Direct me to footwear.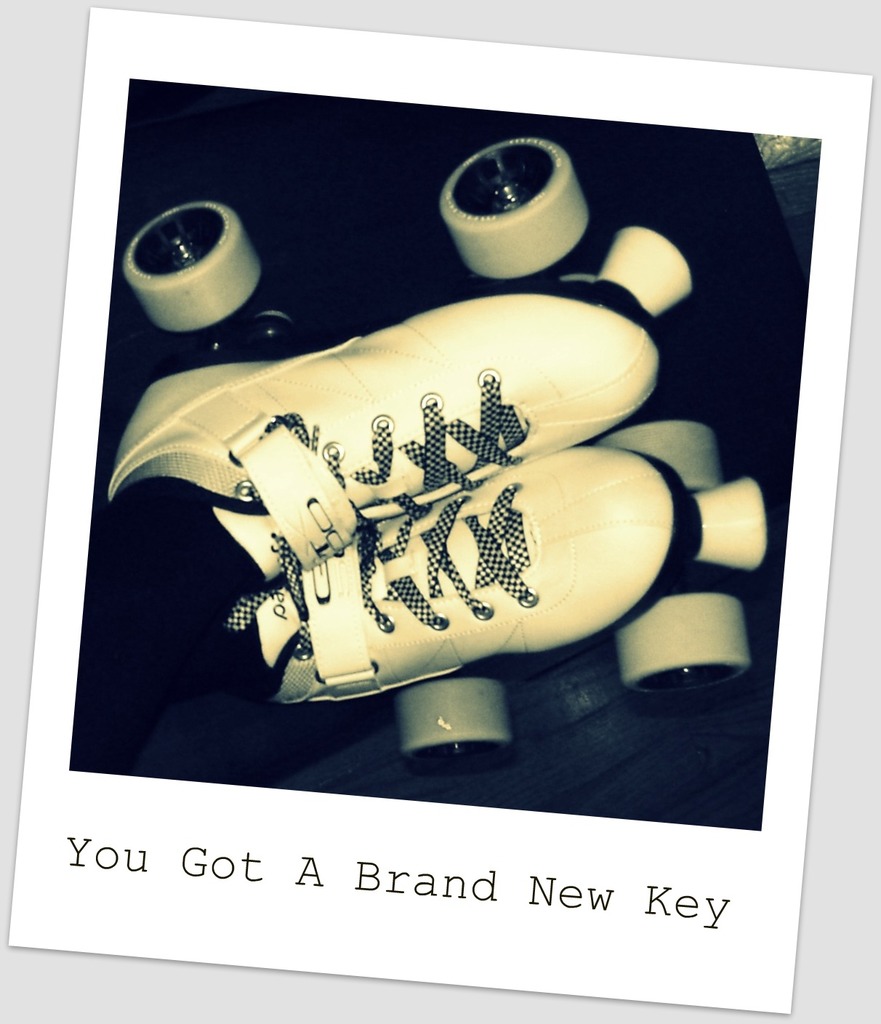
Direction: <bbox>208, 438, 709, 725</bbox>.
